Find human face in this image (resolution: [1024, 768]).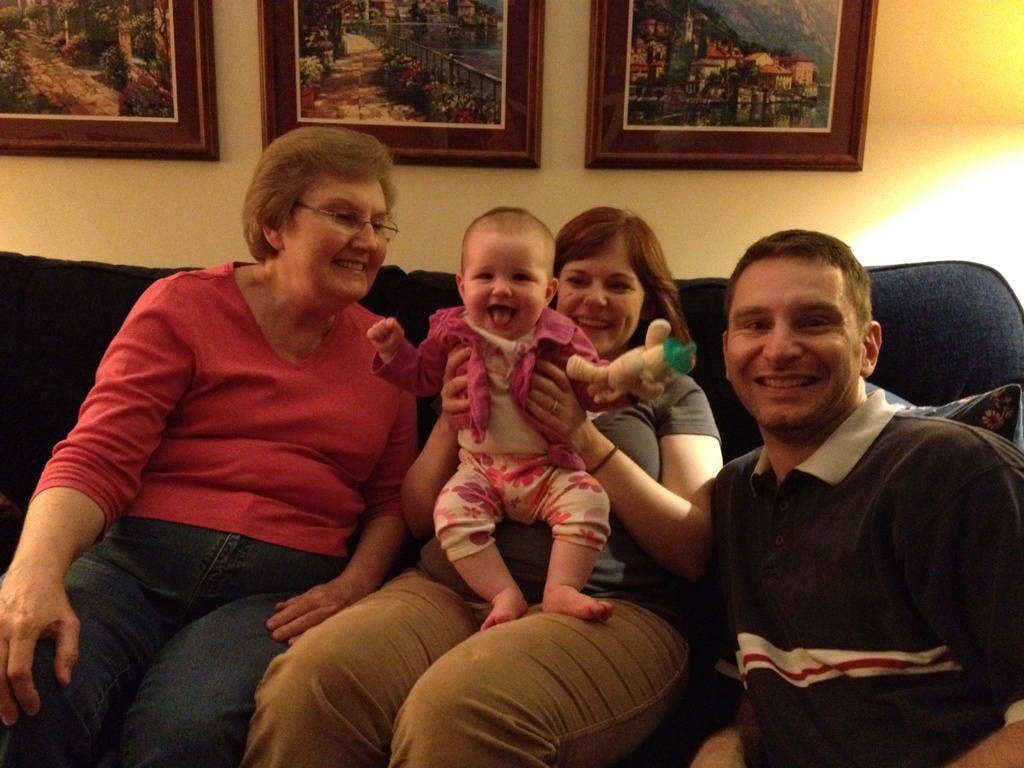
724,254,863,430.
